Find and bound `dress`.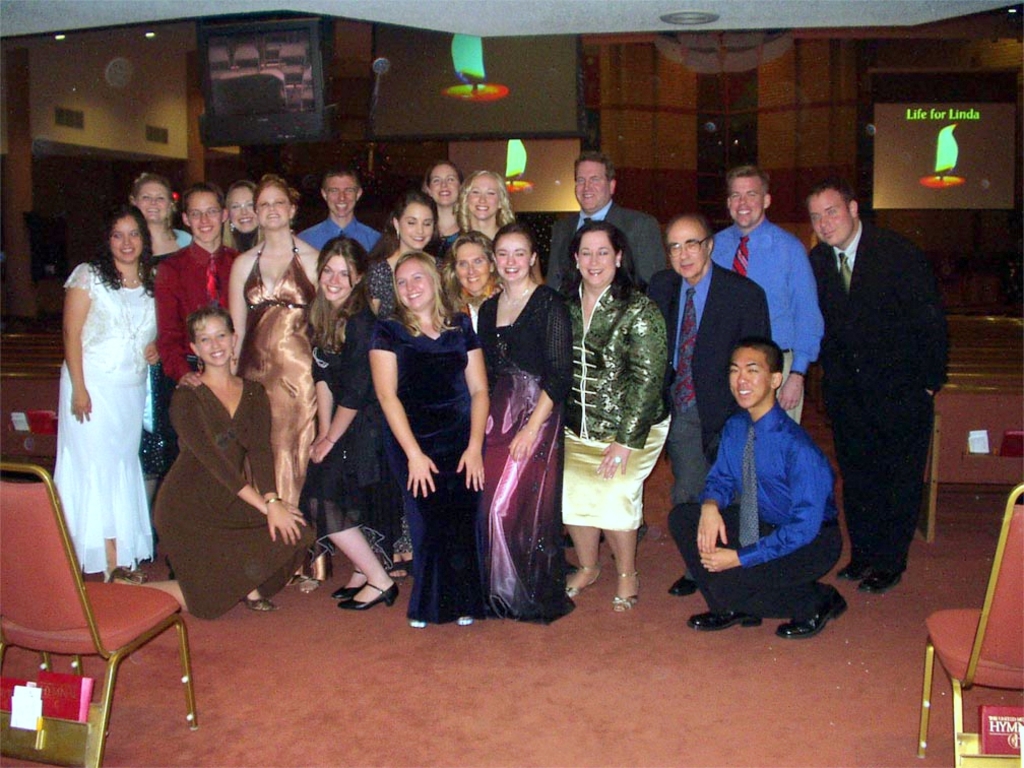
Bound: locate(48, 262, 154, 578).
